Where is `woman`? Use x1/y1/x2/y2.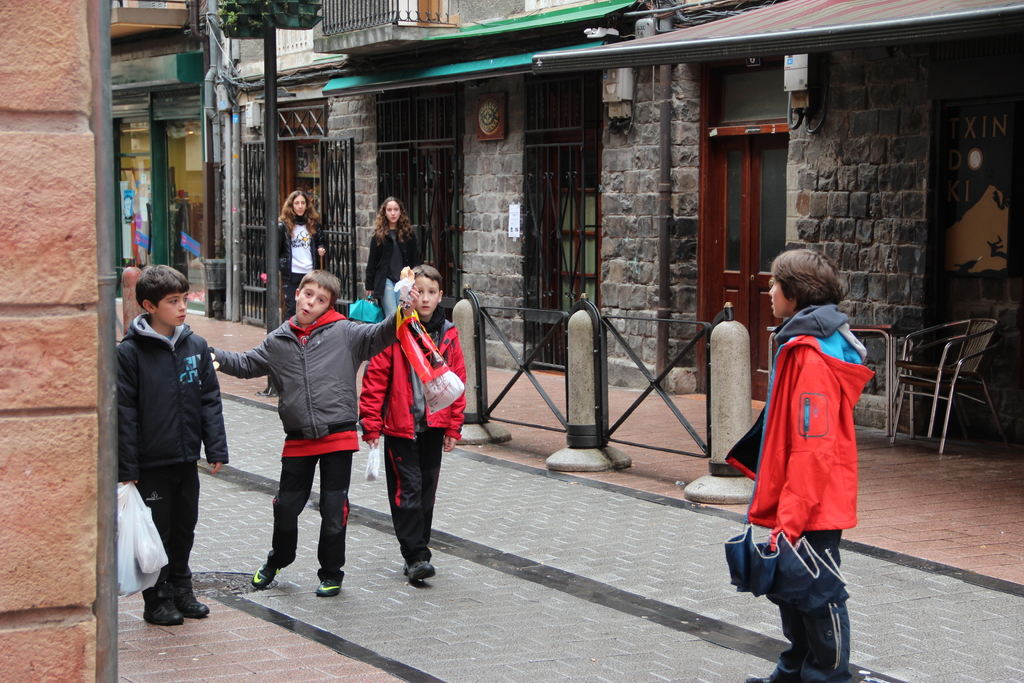
275/184/326/395.
